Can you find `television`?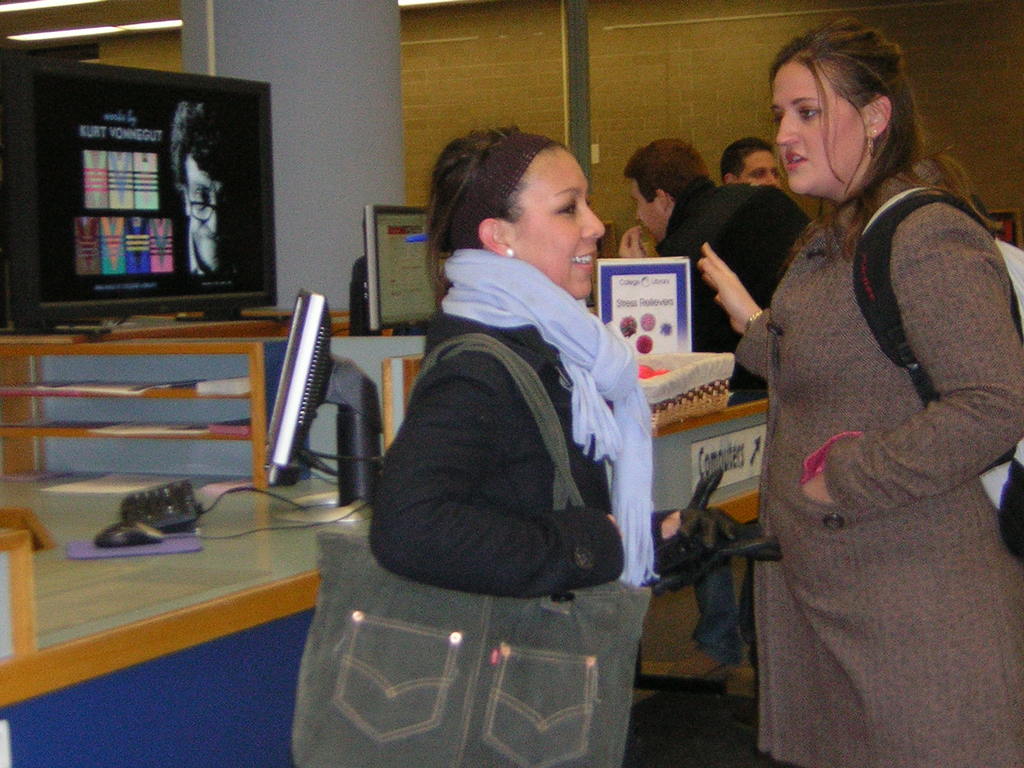
Yes, bounding box: BBox(2, 45, 284, 331).
